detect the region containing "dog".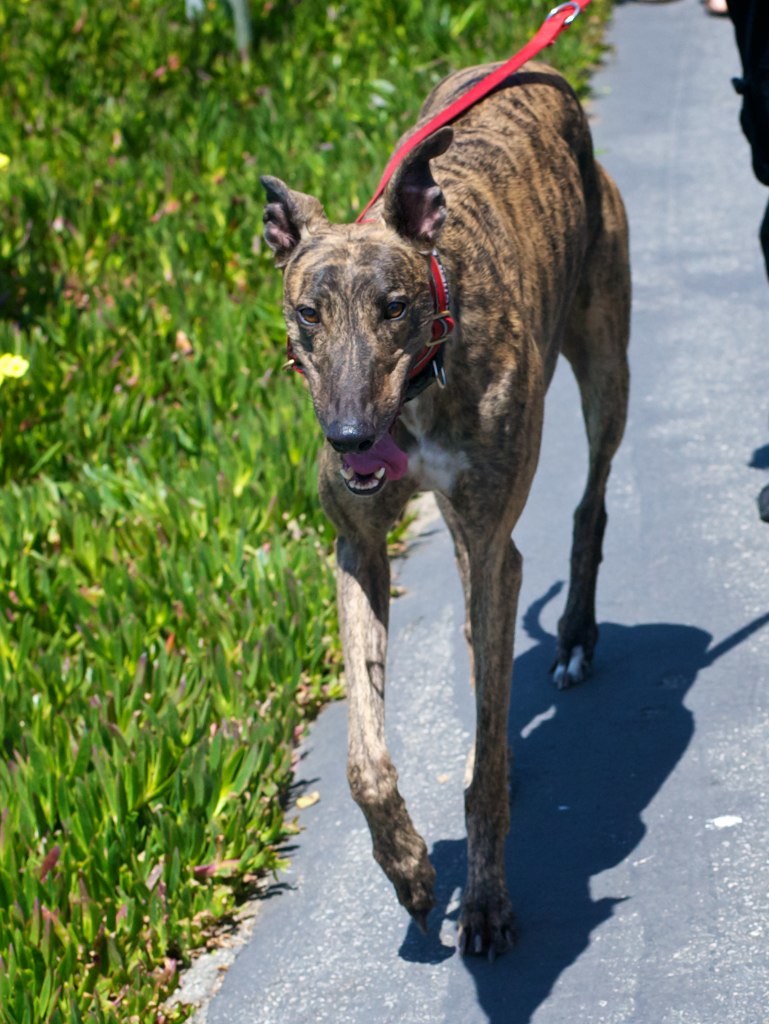
(x1=263, y1=52, x2=636, y2=969).
